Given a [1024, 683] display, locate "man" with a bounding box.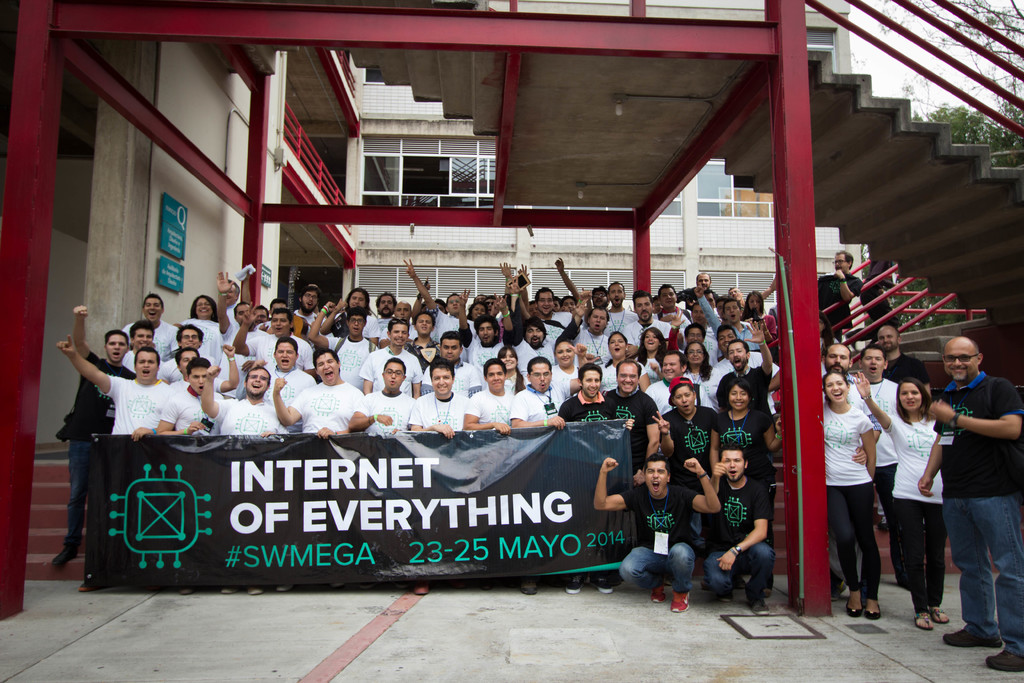
Located: bbox=[906, 335, 1016, 647].
